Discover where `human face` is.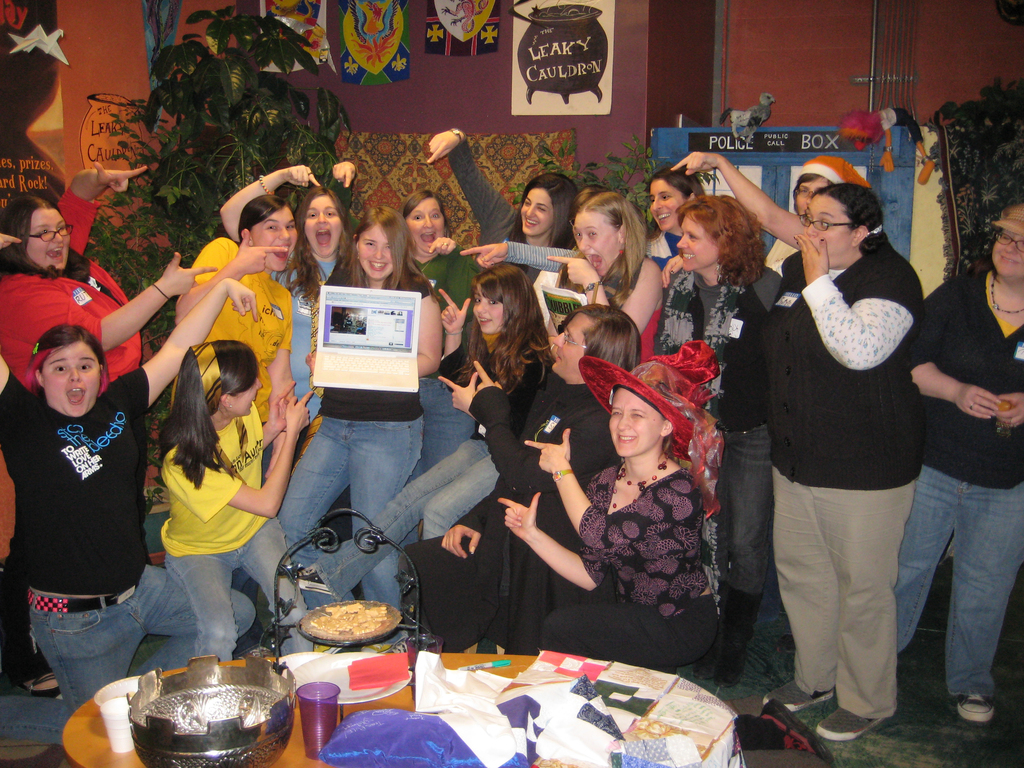
Discovered at bbox=(797, 178, 829, 215).
